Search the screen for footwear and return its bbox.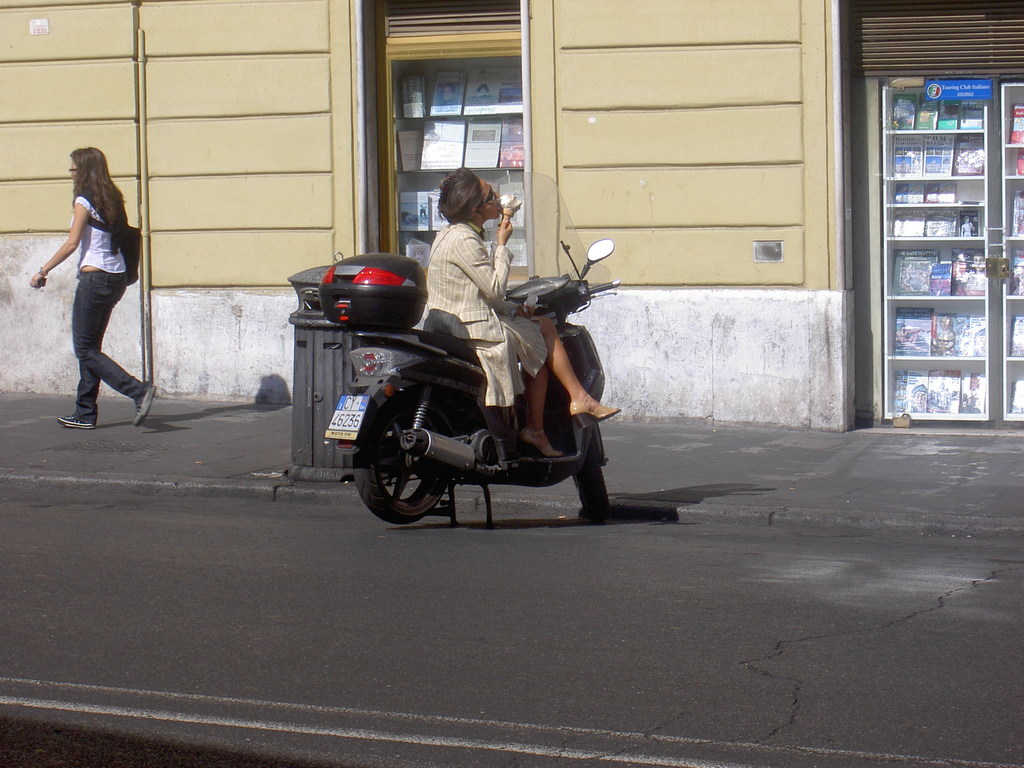
Found: bbox(134, 381, 155, 421).
